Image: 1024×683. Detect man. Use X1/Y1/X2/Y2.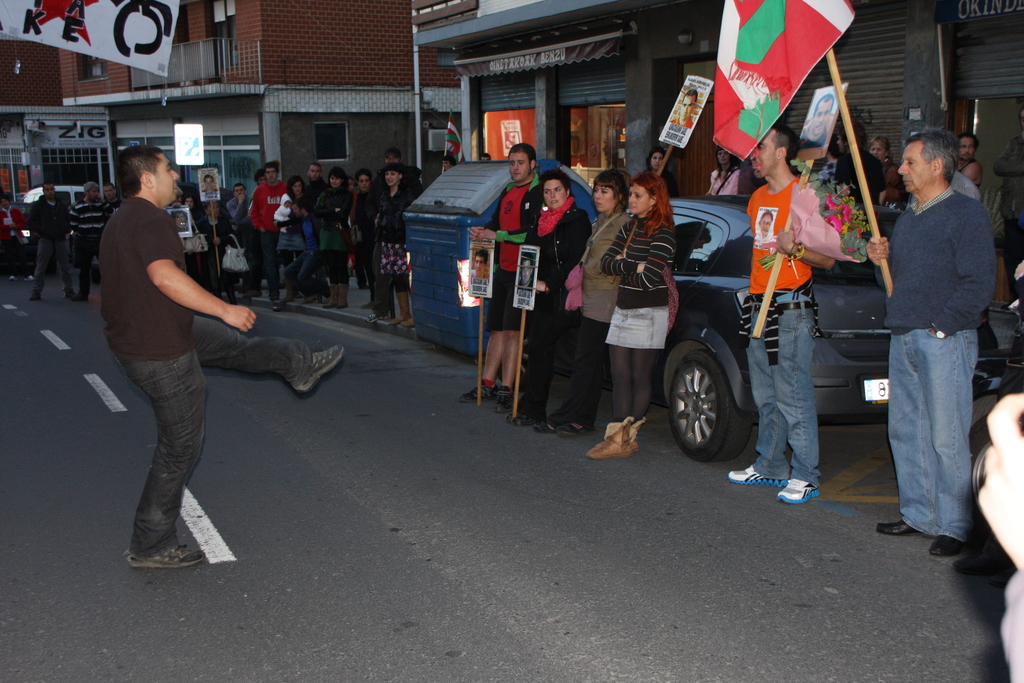
445/156/458/172.
